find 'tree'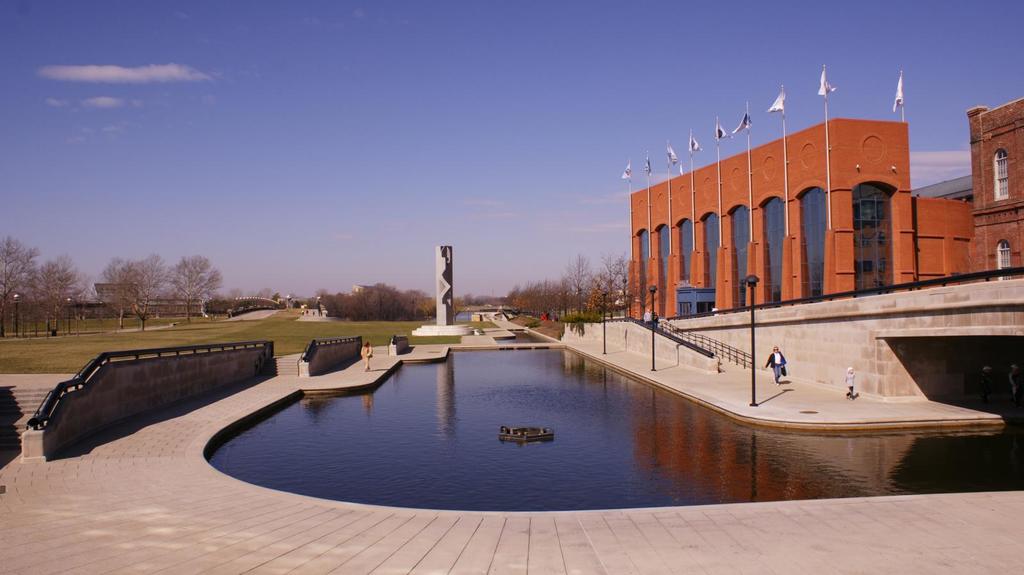
[110,251,179,330]
